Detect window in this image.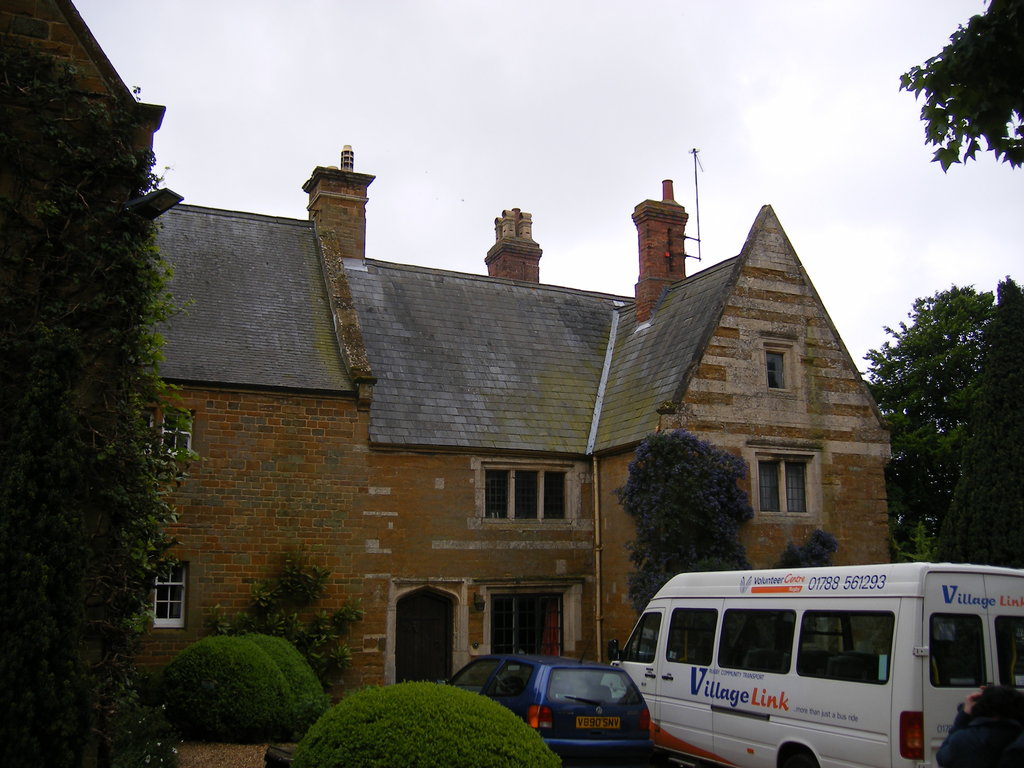
Detection: [x1=486, y1=456, x2=576, y2=522].
